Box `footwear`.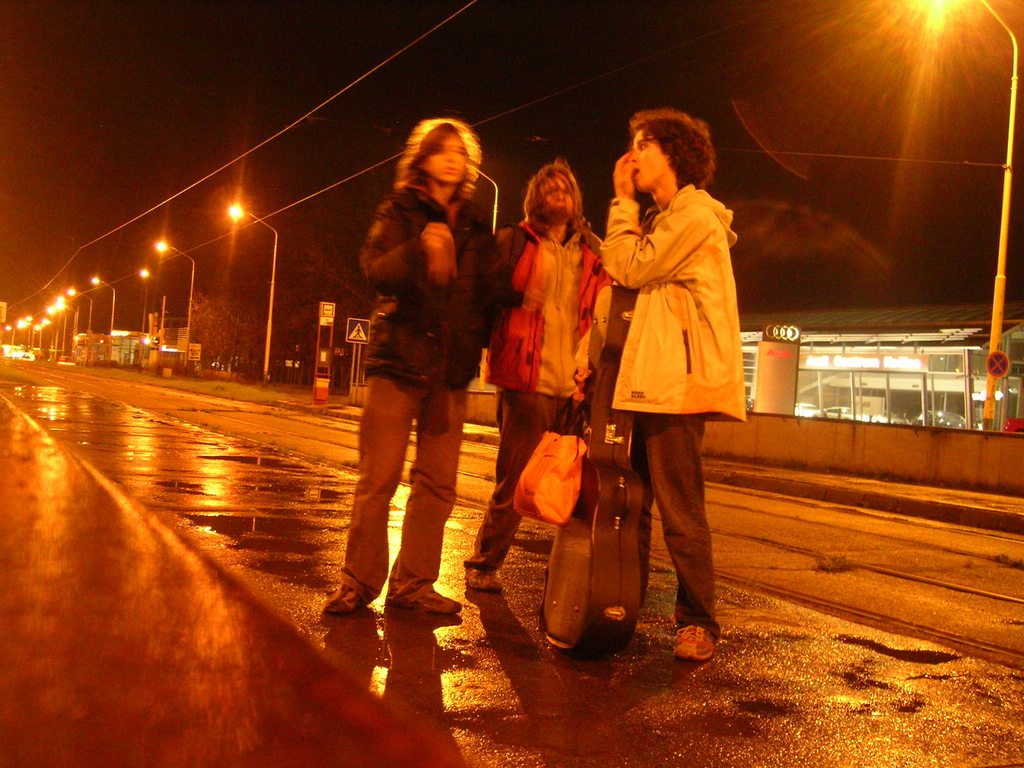
<region>391, 588, 465, 614</region>.
